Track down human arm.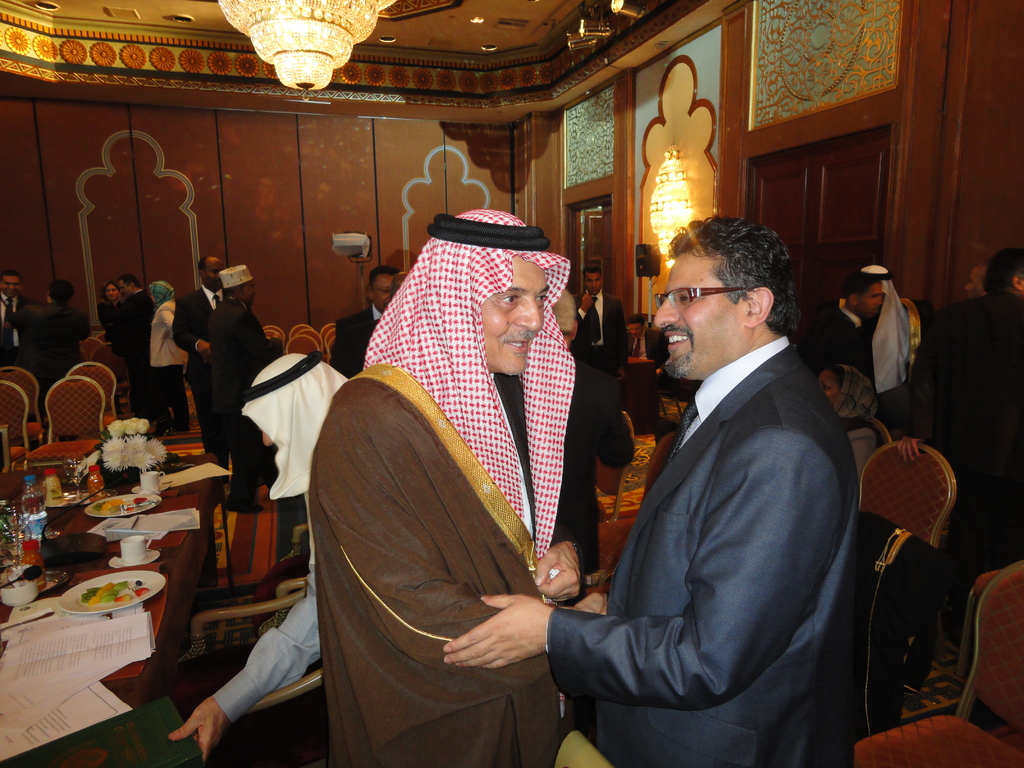
Tracked to {"left": 526, "top": 541, "right": 587, "bottom": 600}.
